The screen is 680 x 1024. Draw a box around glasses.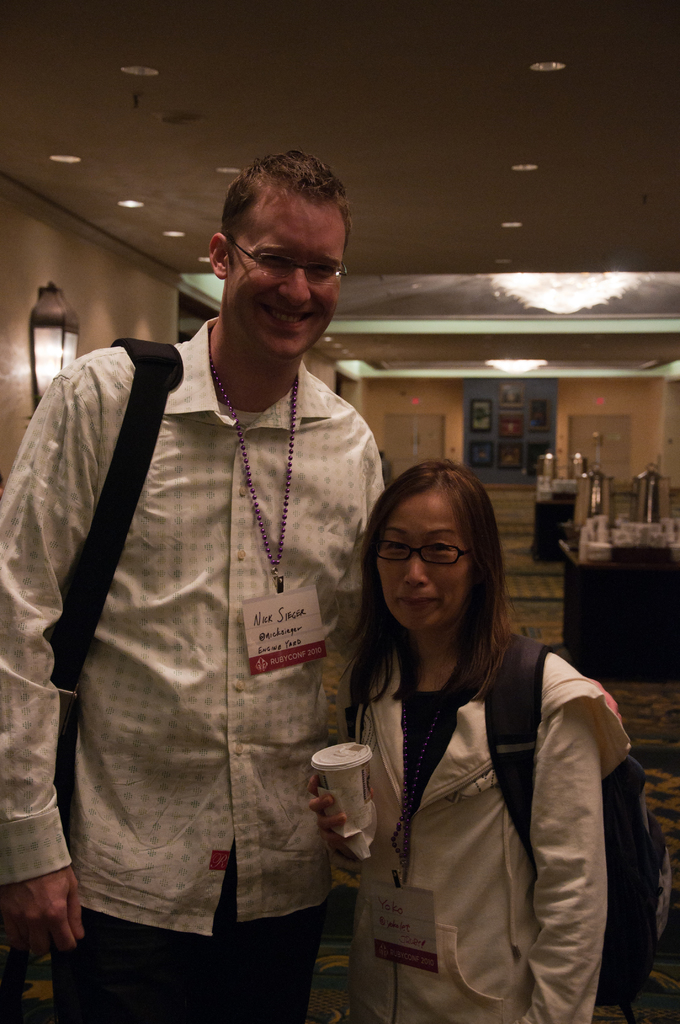
236:247:355:287.
